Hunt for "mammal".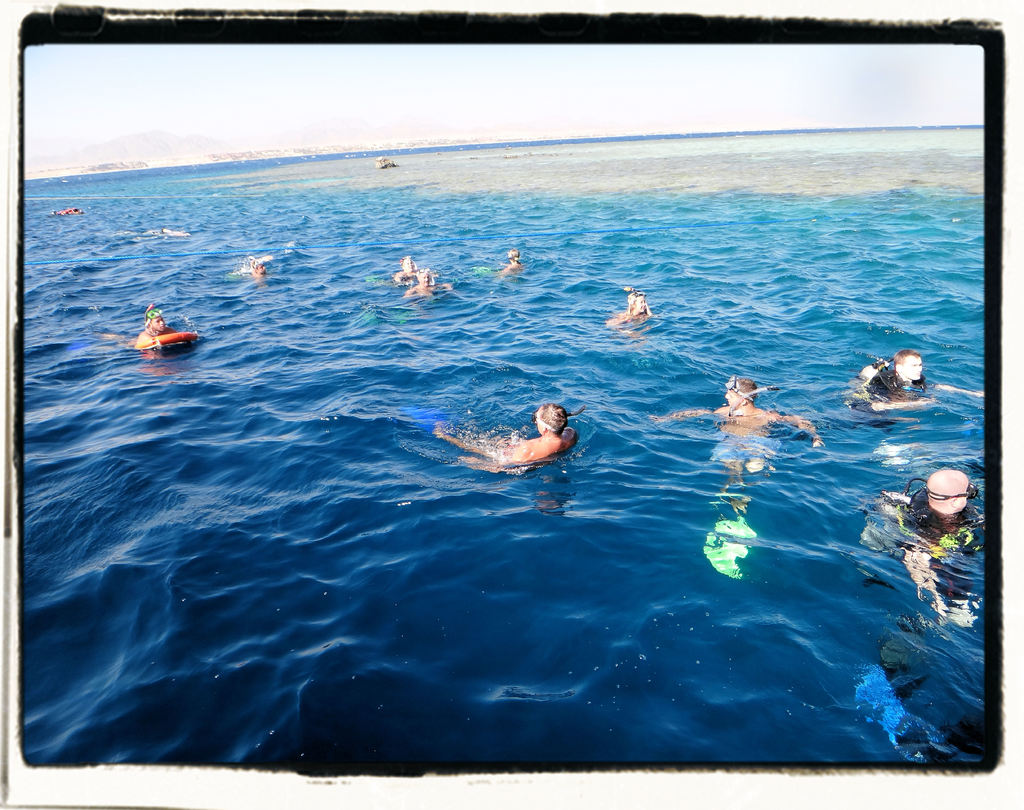
Hunted down at <bbox>494, 248, 518, 279</bbox>.
